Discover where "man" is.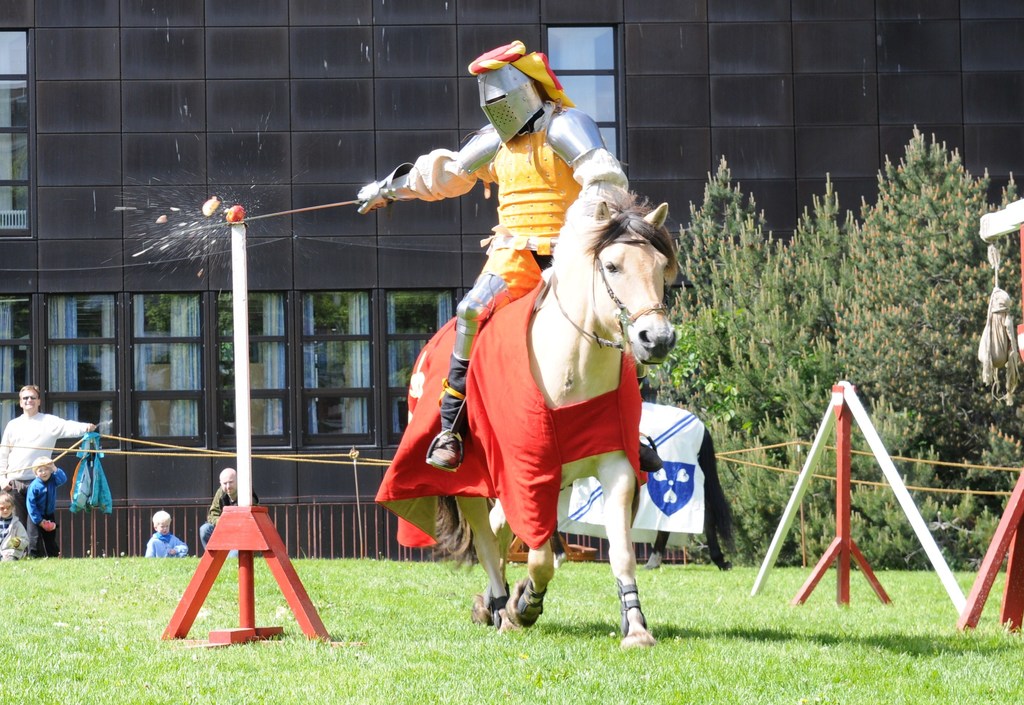
Discovered at rect(198, 468, 257, 557).
